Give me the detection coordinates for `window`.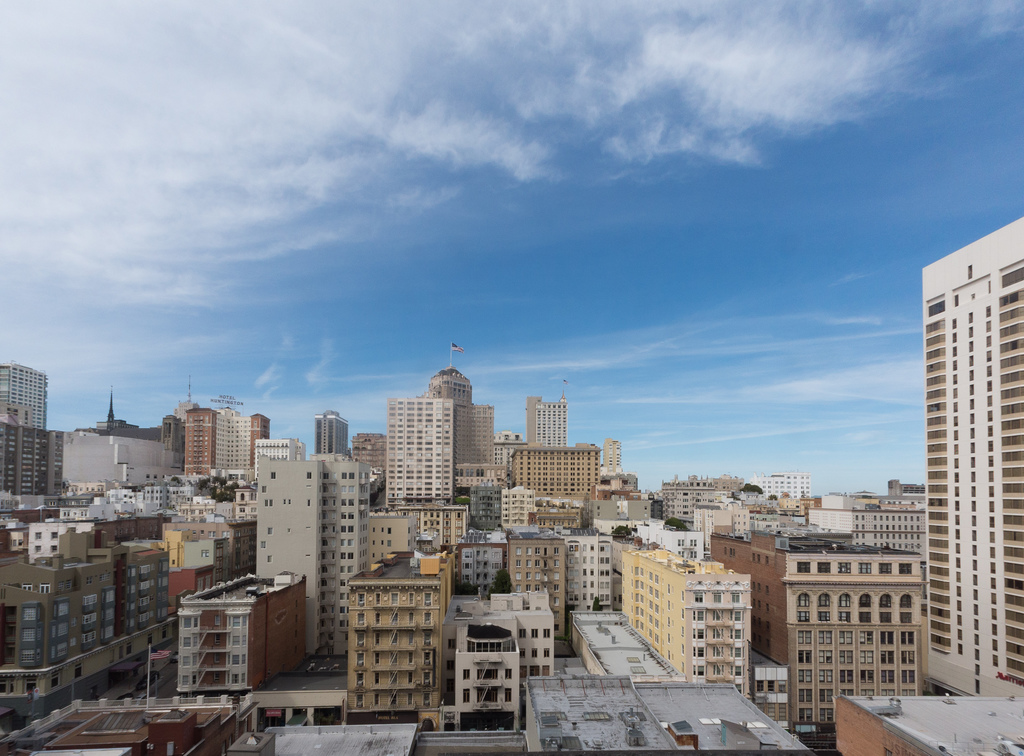
left=798, top=609, right=812, bottom=620.
